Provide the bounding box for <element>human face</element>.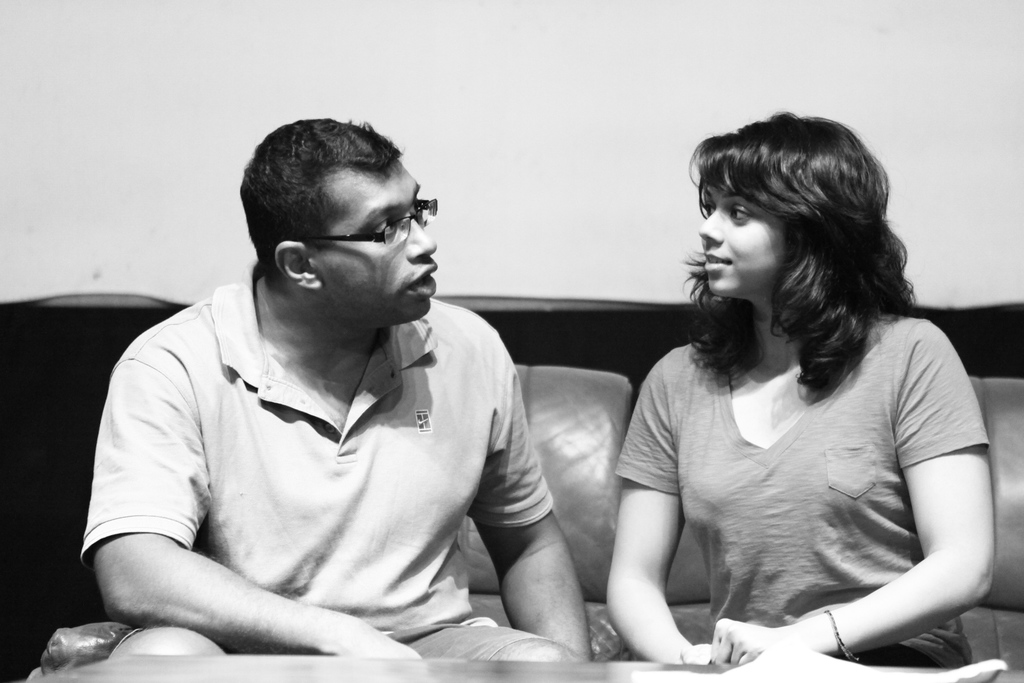
[310, 166, 438, 325].
